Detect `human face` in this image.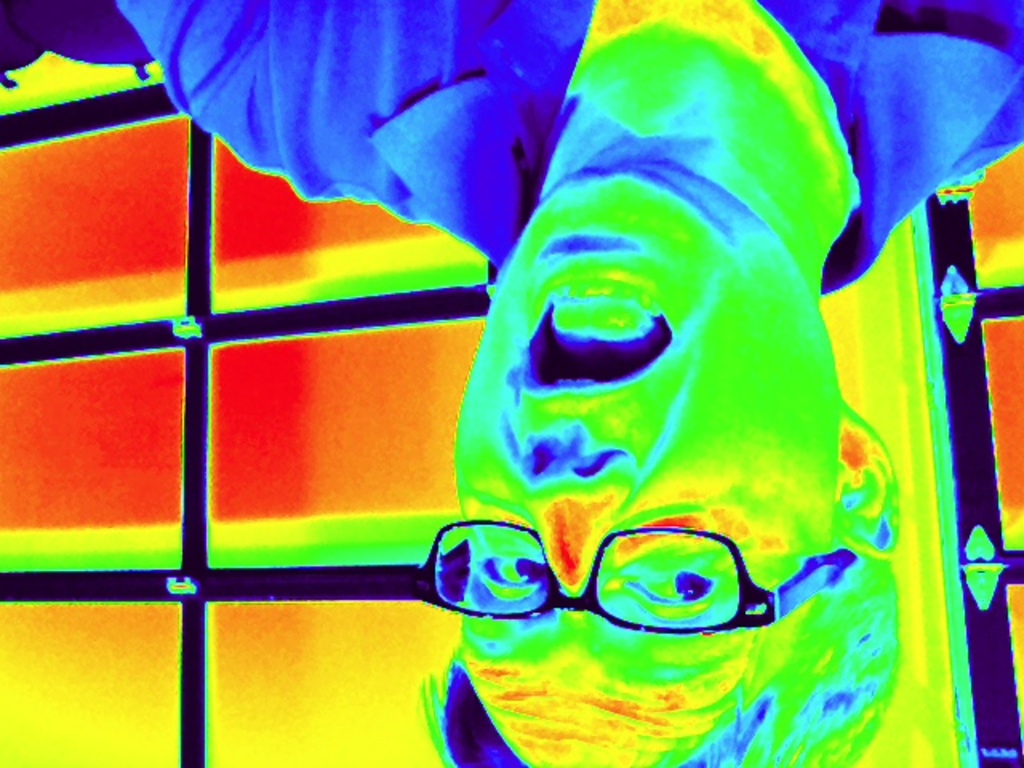
Detection: box=[453, 170, 832, 766].
